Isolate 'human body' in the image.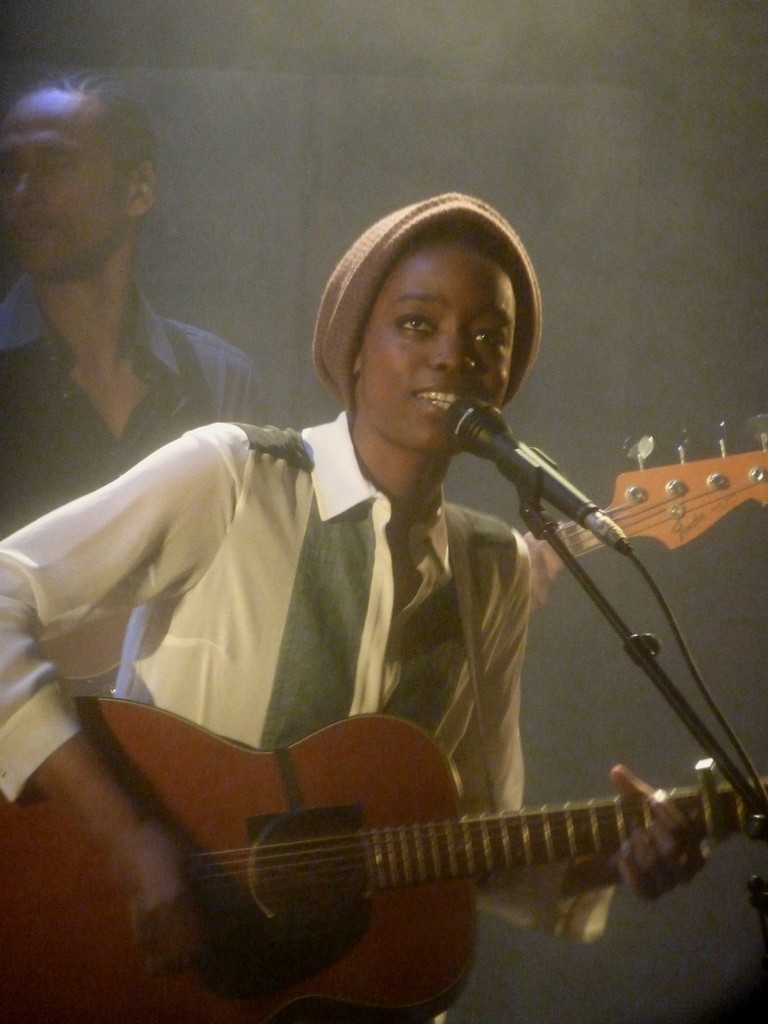
Isolated region: box=[3, 199, 563, 1021].
